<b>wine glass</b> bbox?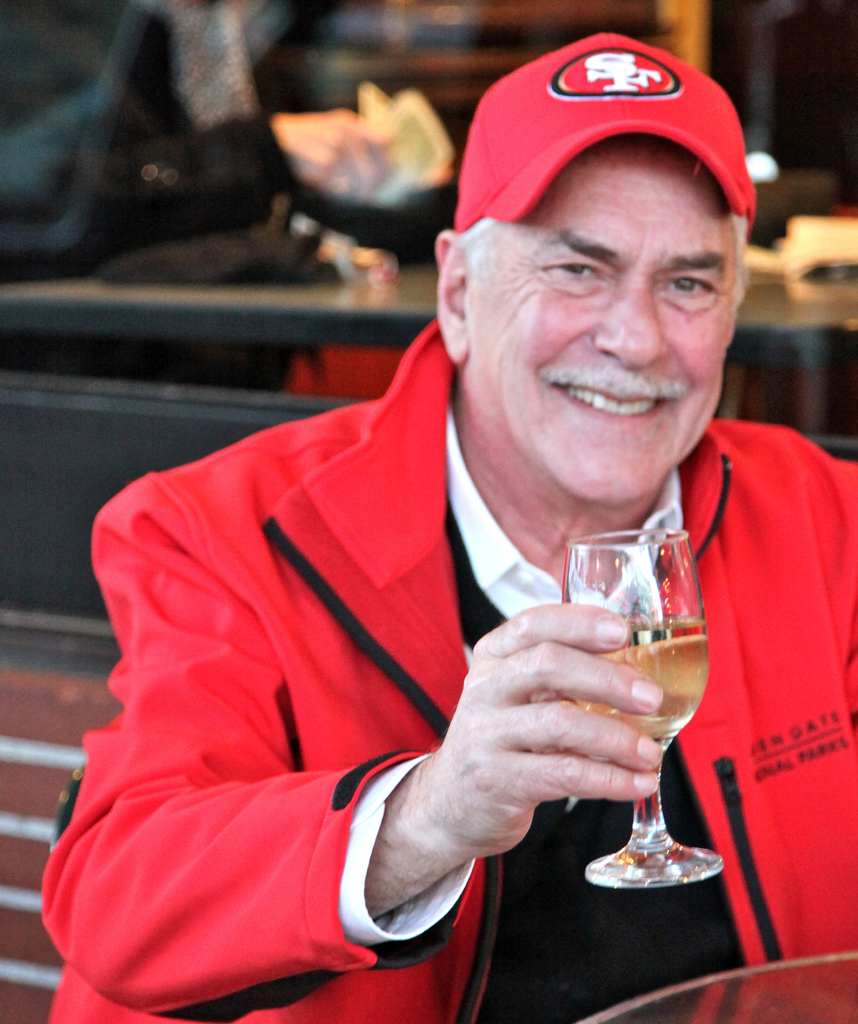
x1=563 y1=522 x2=720 y2=884
